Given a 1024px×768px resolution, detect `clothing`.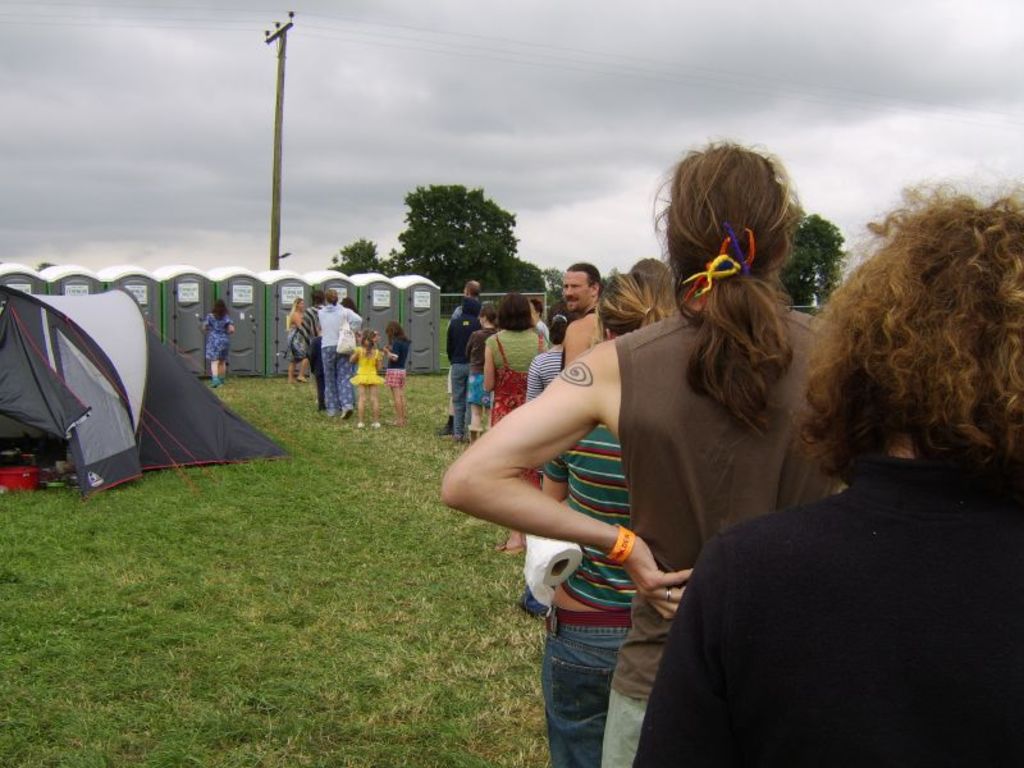
[389,367,403,384].
